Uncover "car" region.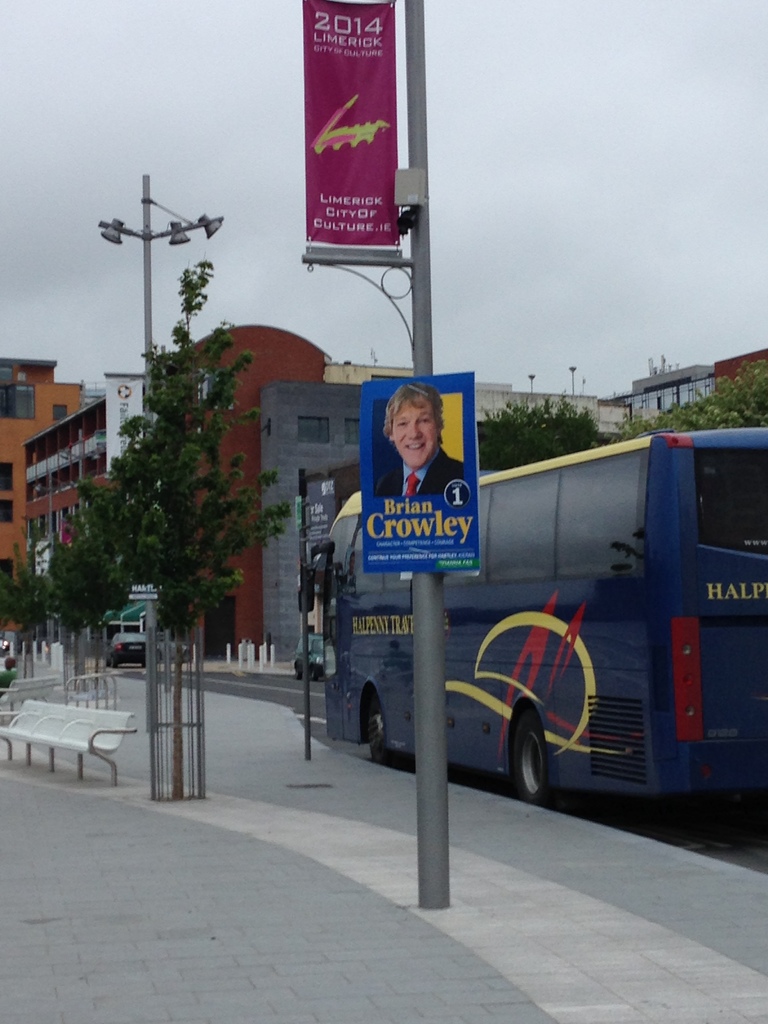
Uncovered: {"x1": 101, "y1": 627, "x2": 148, "y2": 657}.
